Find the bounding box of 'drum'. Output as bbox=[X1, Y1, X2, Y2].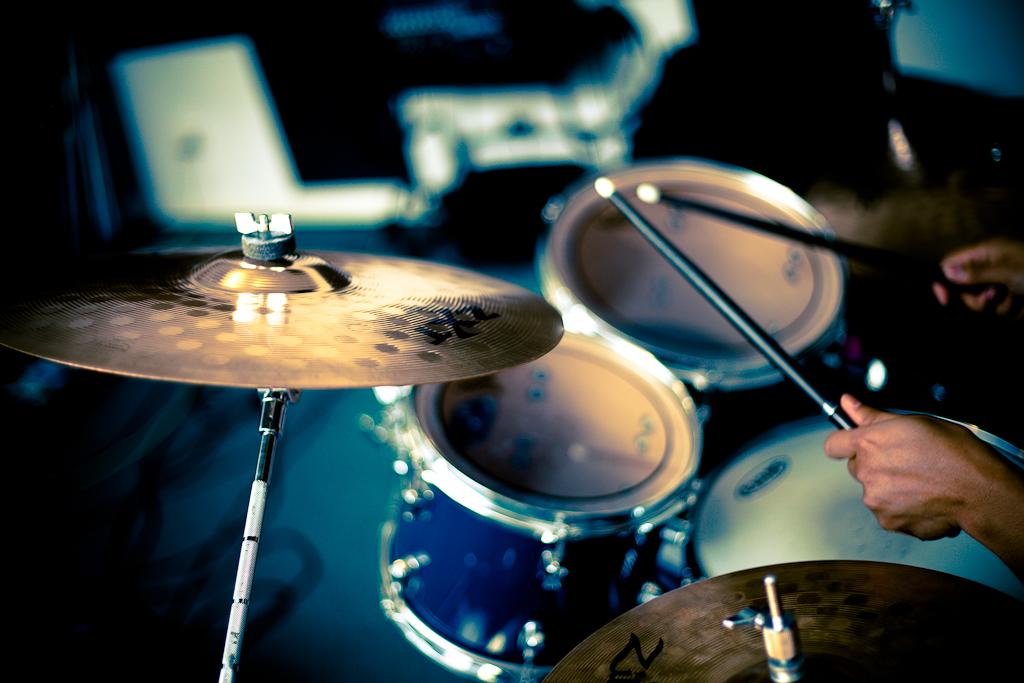
bbox=[375, 320, 712, 682].
